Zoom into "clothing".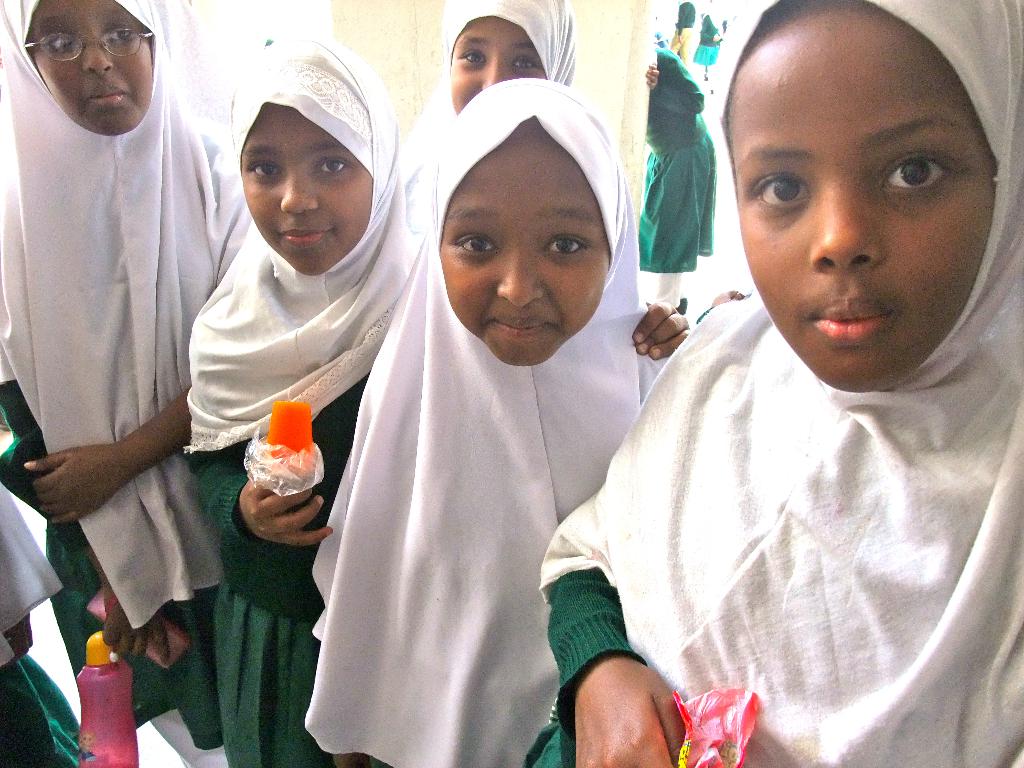
Zoom target: pyautogui.locateOnScreen(181, 28, 427, 767).
